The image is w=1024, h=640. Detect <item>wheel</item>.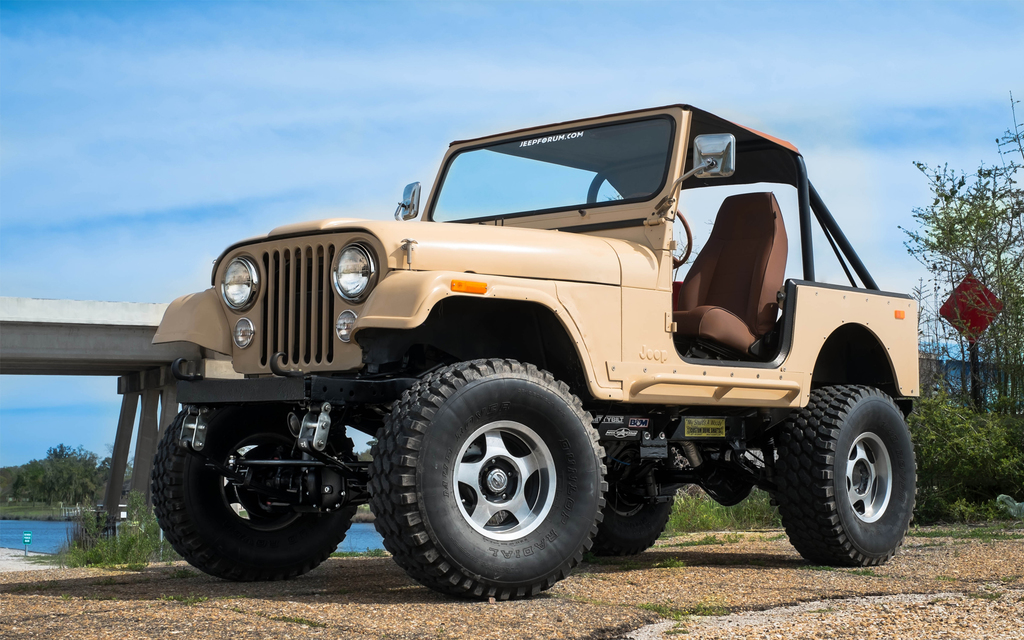
Detection: Rect(668, 207, 692, 270).
